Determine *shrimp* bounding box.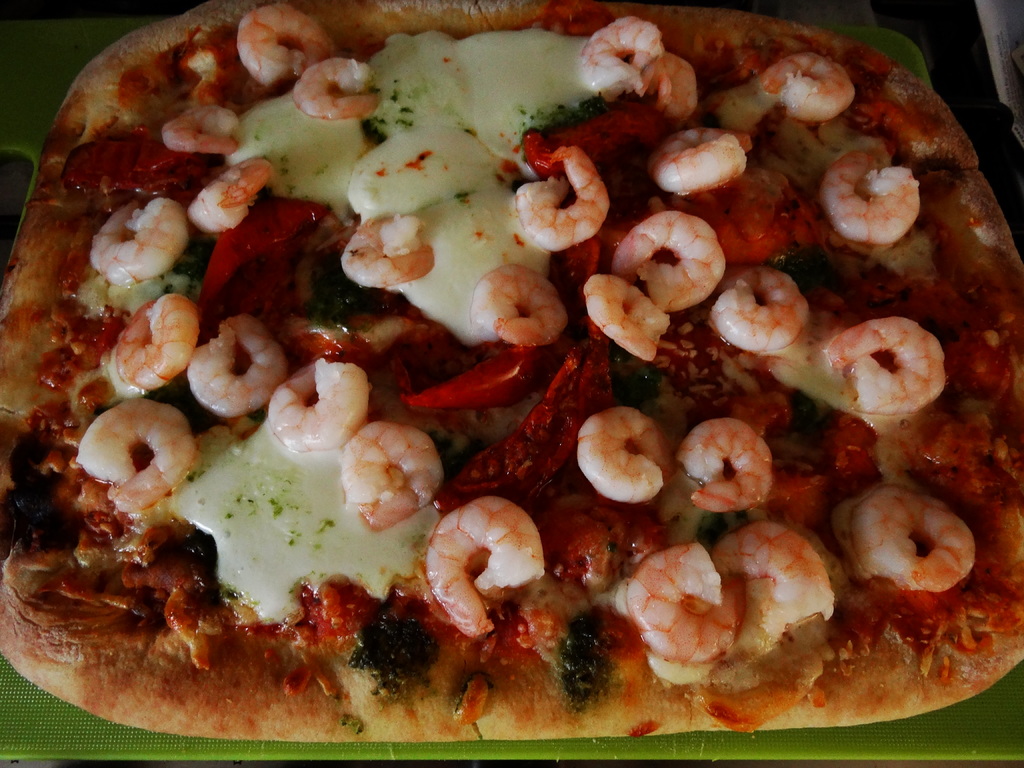
Determined: [x1=509, y1=145, x2=609, y2=248].
